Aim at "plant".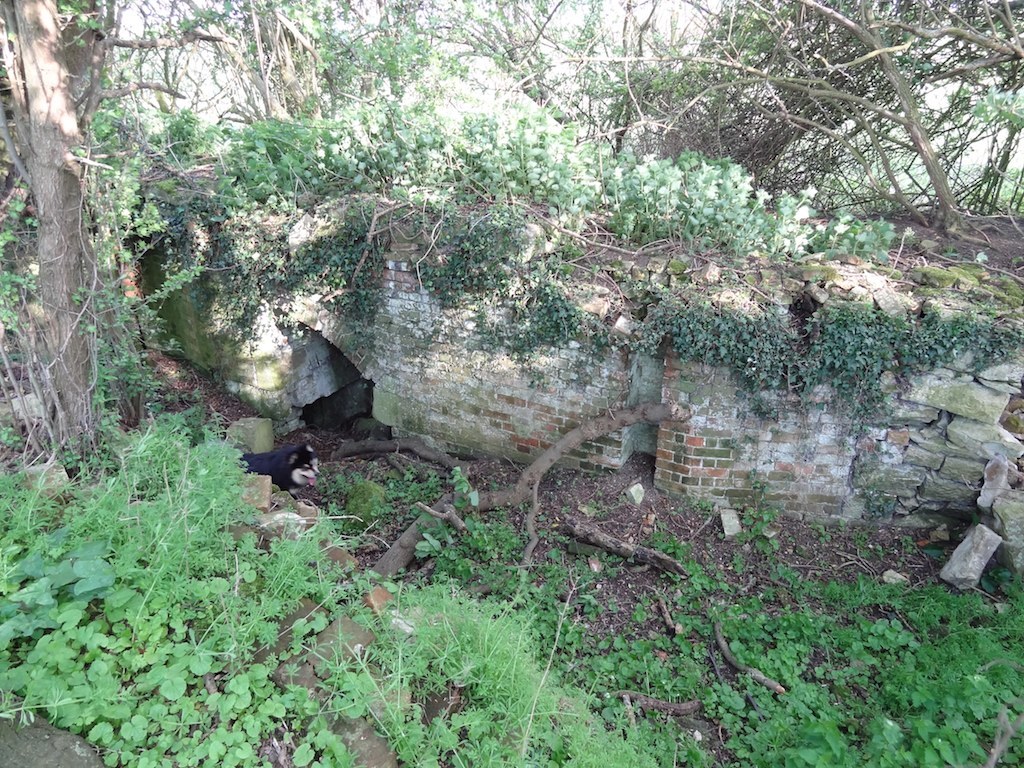
Aimed at {"left": 0, "top": 227, "right": 19, "bottom": 254}.
